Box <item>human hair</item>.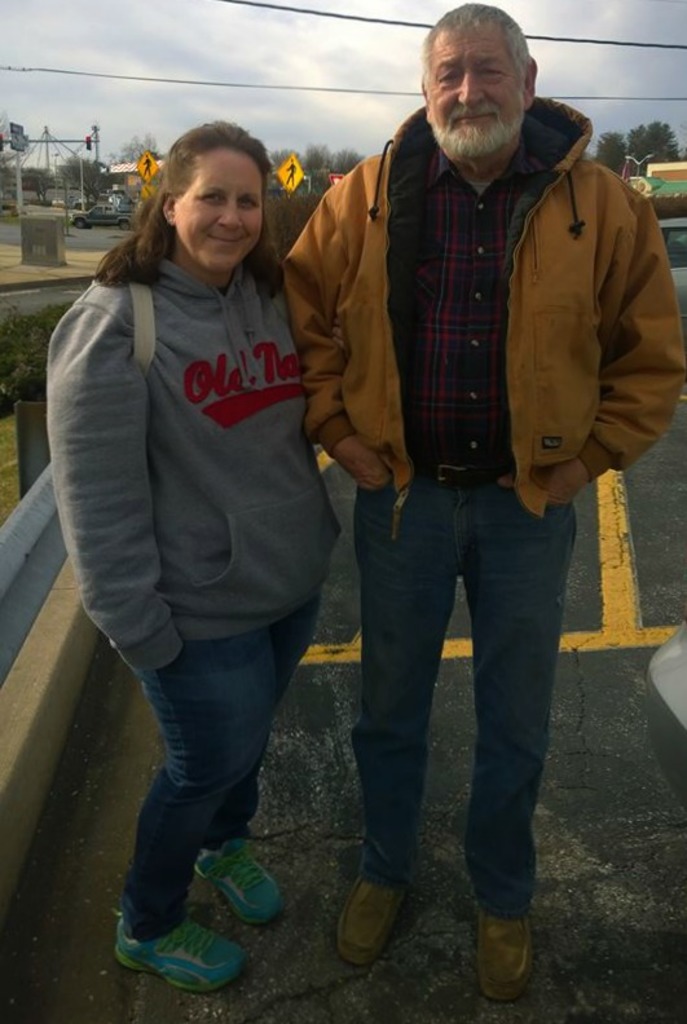
x1=420, y1=4, x2=524, y2=98.
